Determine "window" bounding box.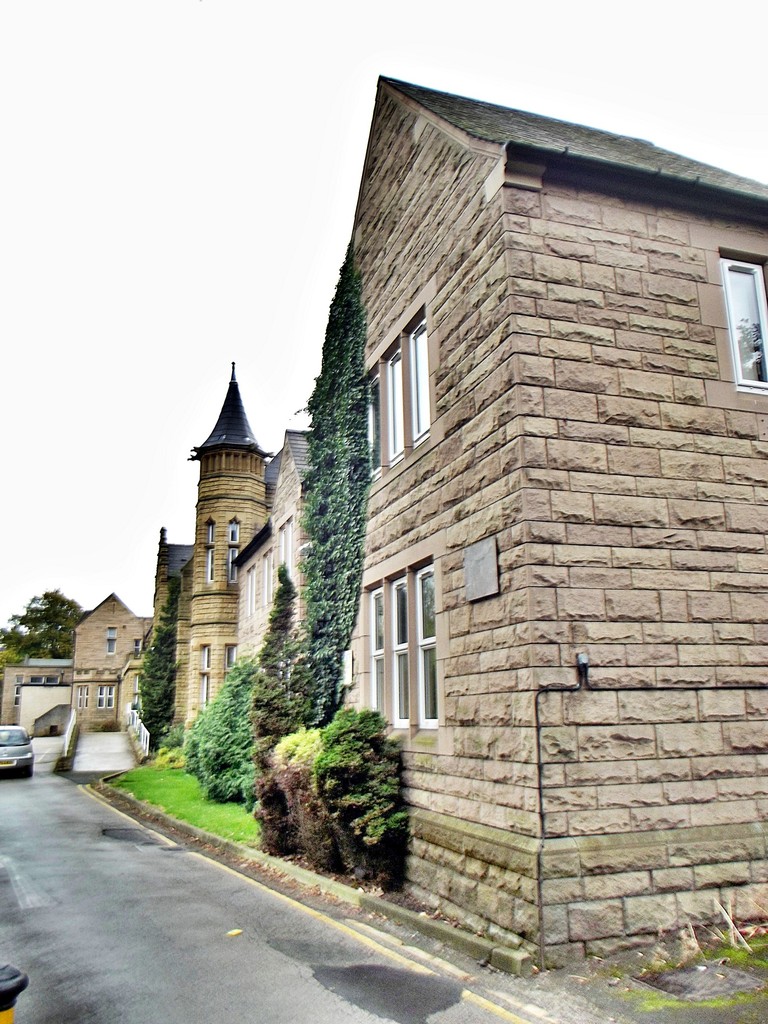
Determined: 231,547,238,582.
